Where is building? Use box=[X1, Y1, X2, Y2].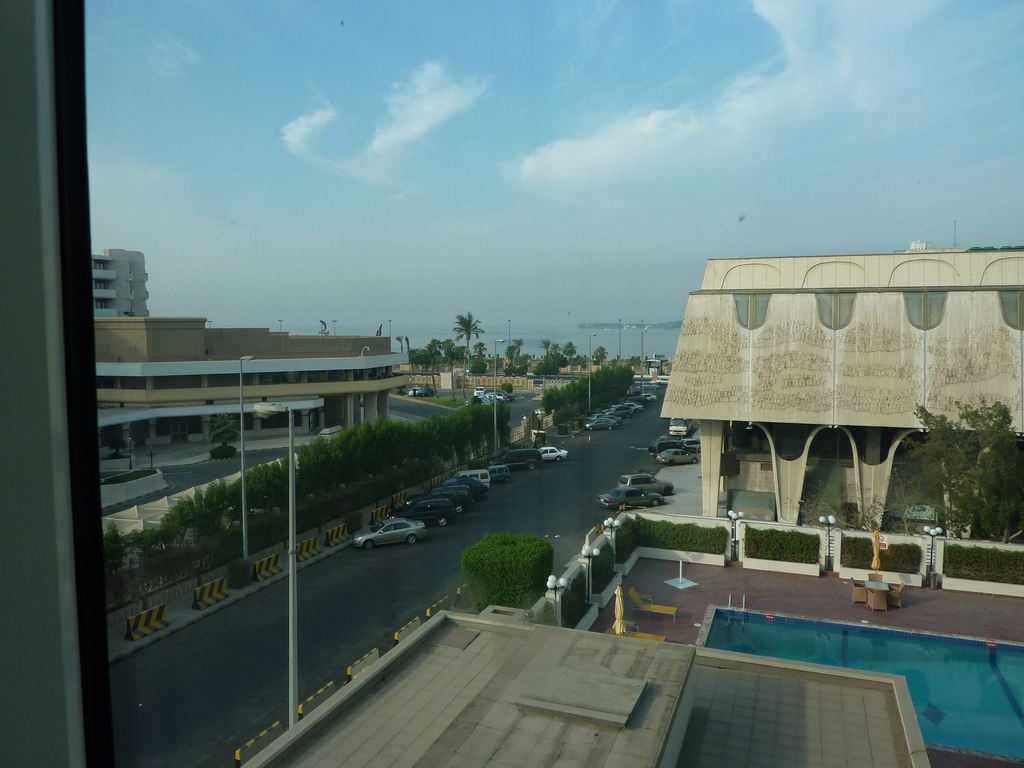
box=[90, 247, 150, 320].
